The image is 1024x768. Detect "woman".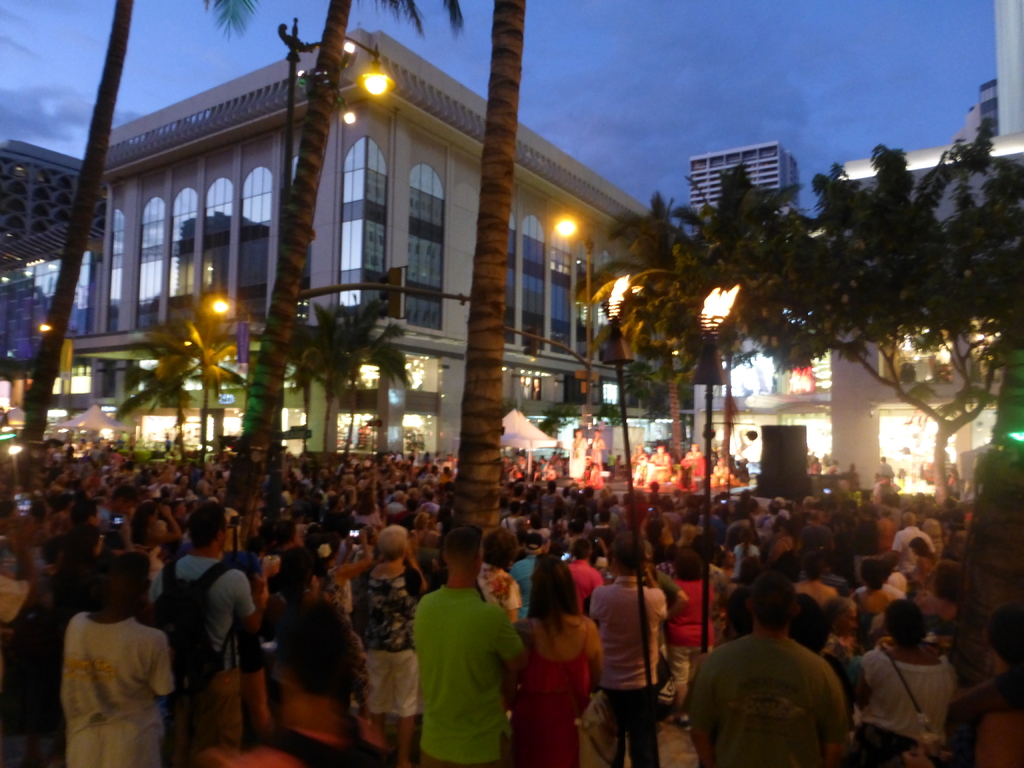
Detection: box=[856, 598, 957, 767].
